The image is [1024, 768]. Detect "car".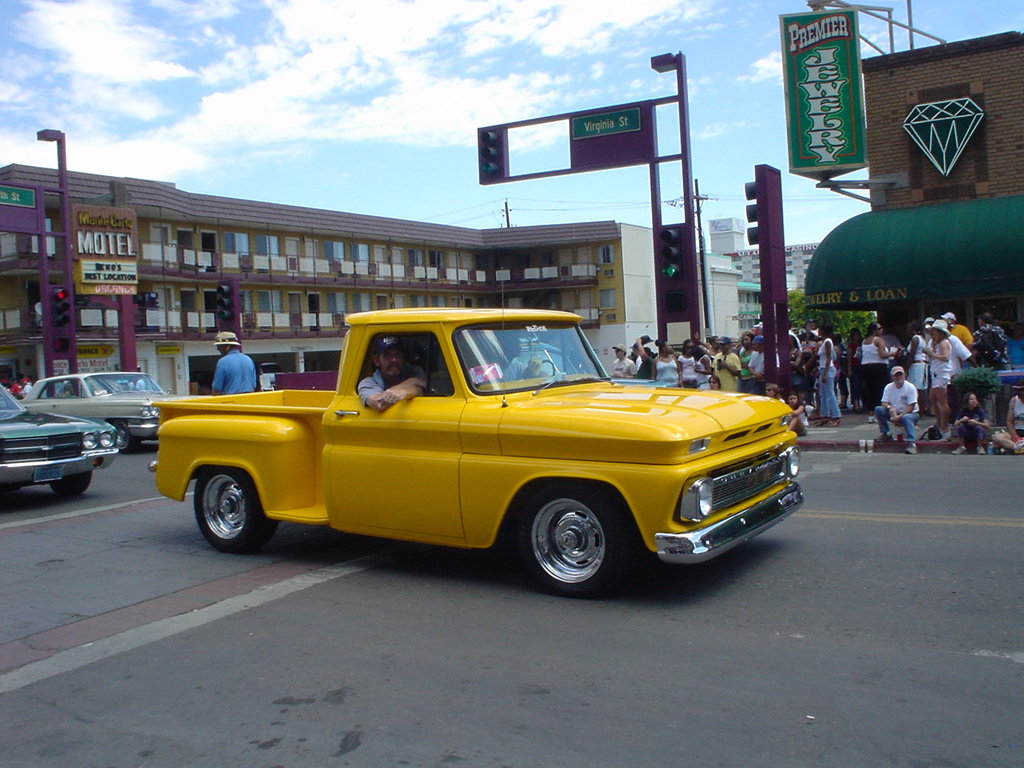
Detection: region(0, 377, 124, 499).
